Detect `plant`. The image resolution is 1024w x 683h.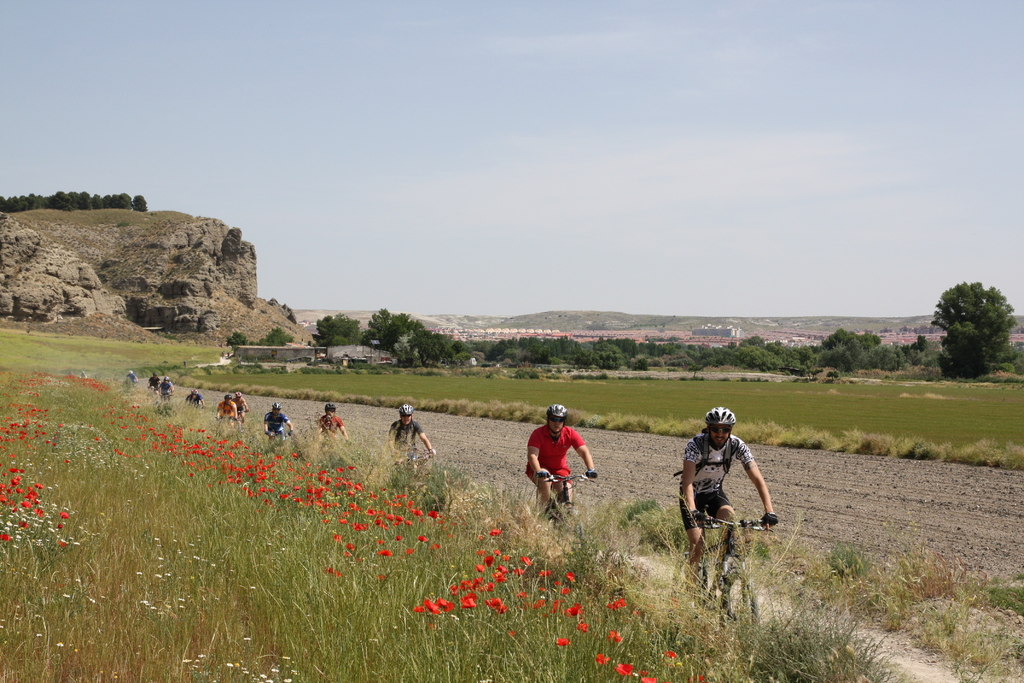
[909, 336, 1023, 472].
